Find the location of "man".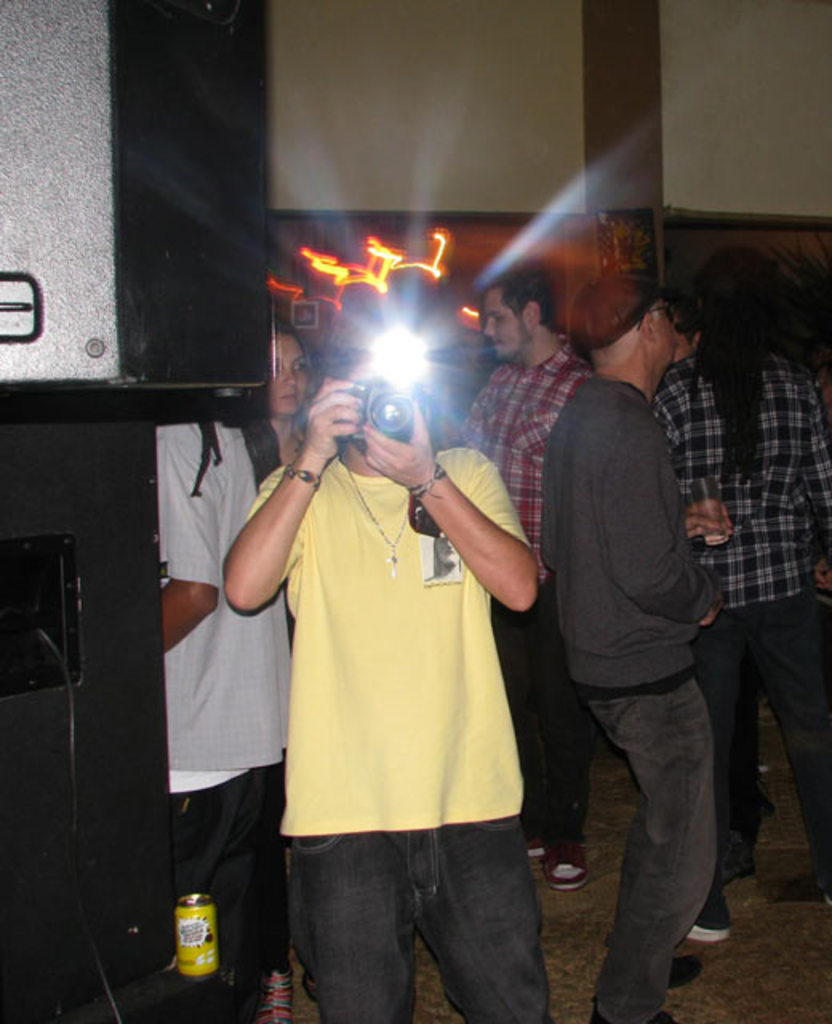
Location: [x1=440, y1=269, x2=597, y2=885].
